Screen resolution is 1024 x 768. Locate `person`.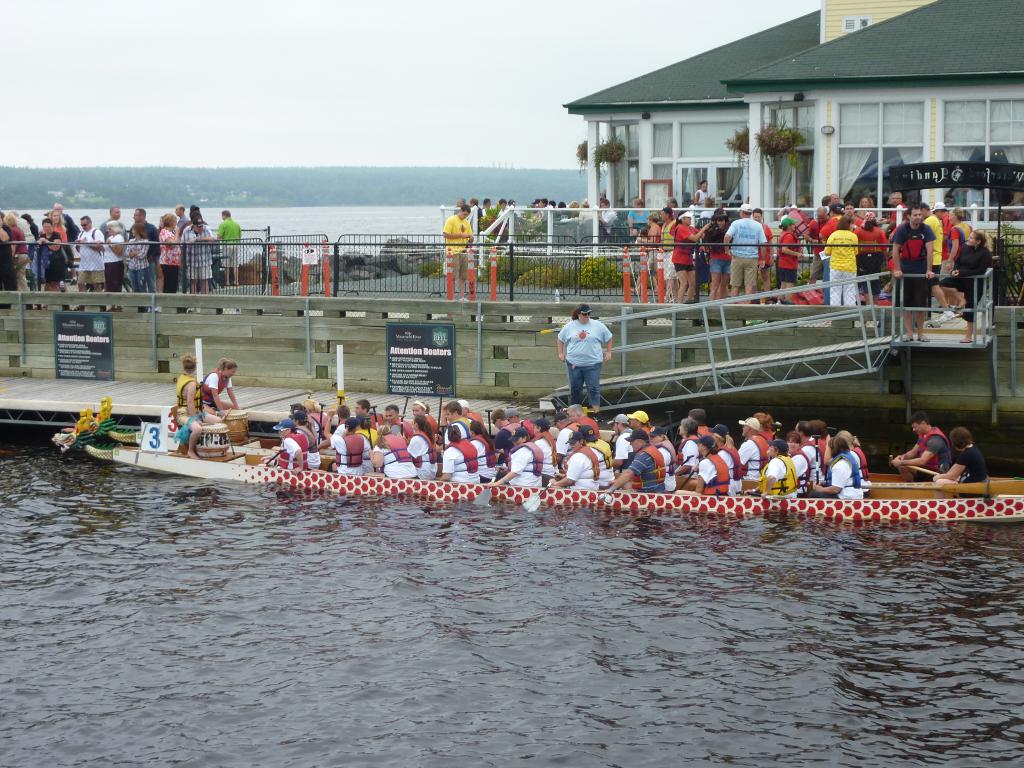
BBox(786, 433, 810, 493).
